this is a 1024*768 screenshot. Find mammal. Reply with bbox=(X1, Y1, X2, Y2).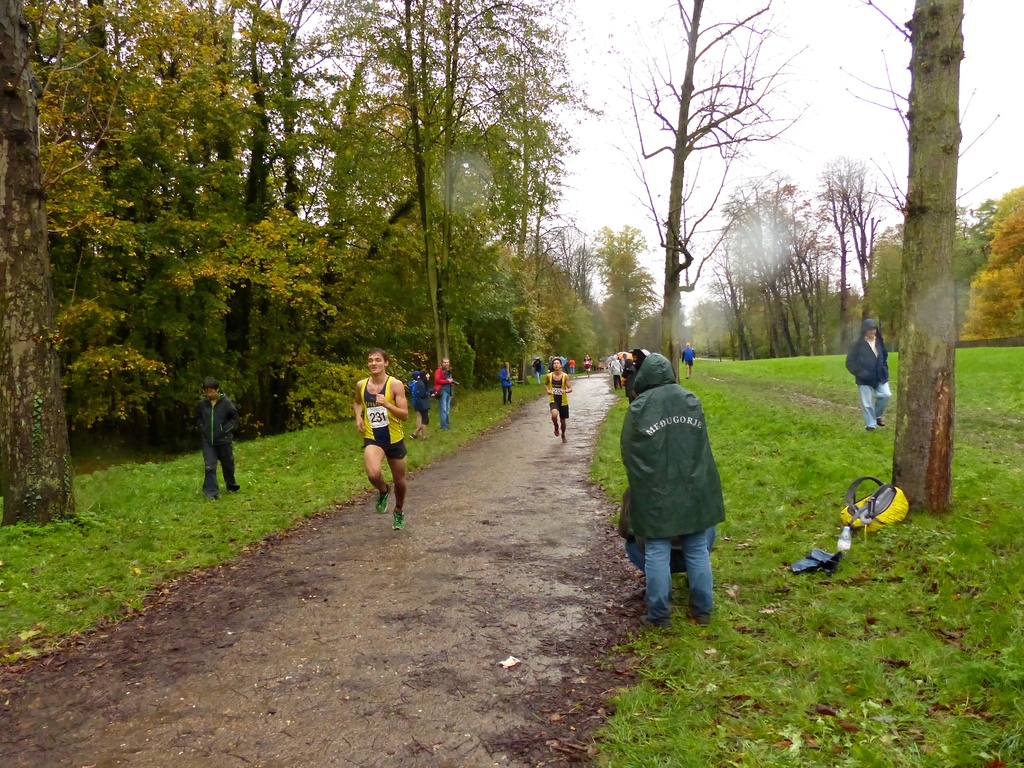
bbox=(545, 360, 574, 441).
